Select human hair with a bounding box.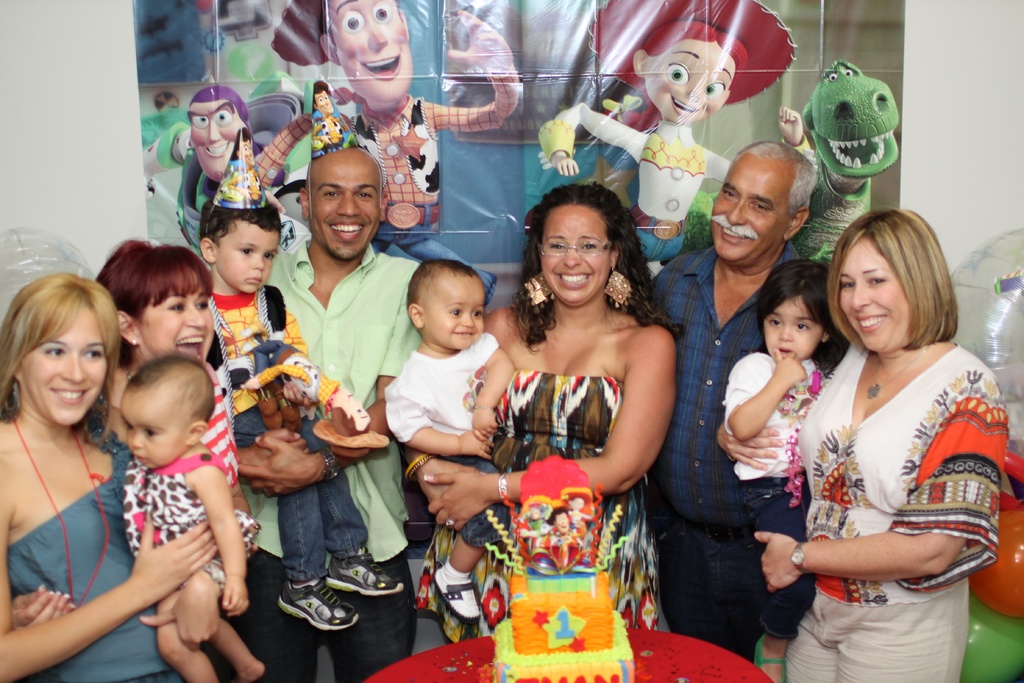
box(186, 86, 289, 187).
